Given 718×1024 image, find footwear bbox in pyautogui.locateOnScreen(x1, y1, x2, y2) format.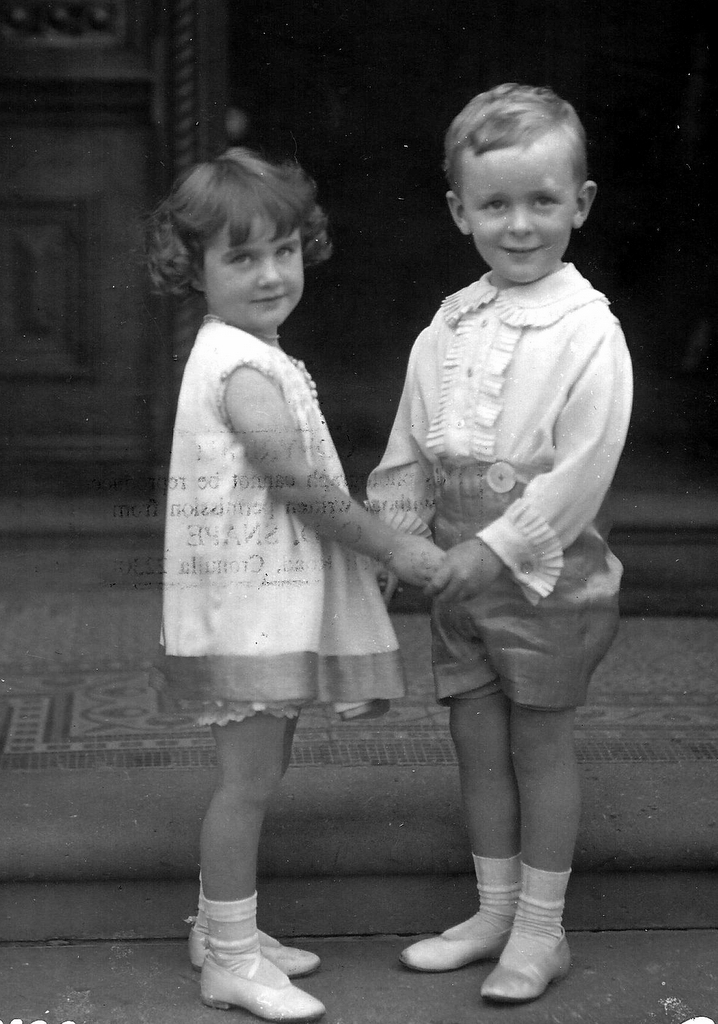
pyautogui.locateOnScreen(480, 934, 576, 1009).
